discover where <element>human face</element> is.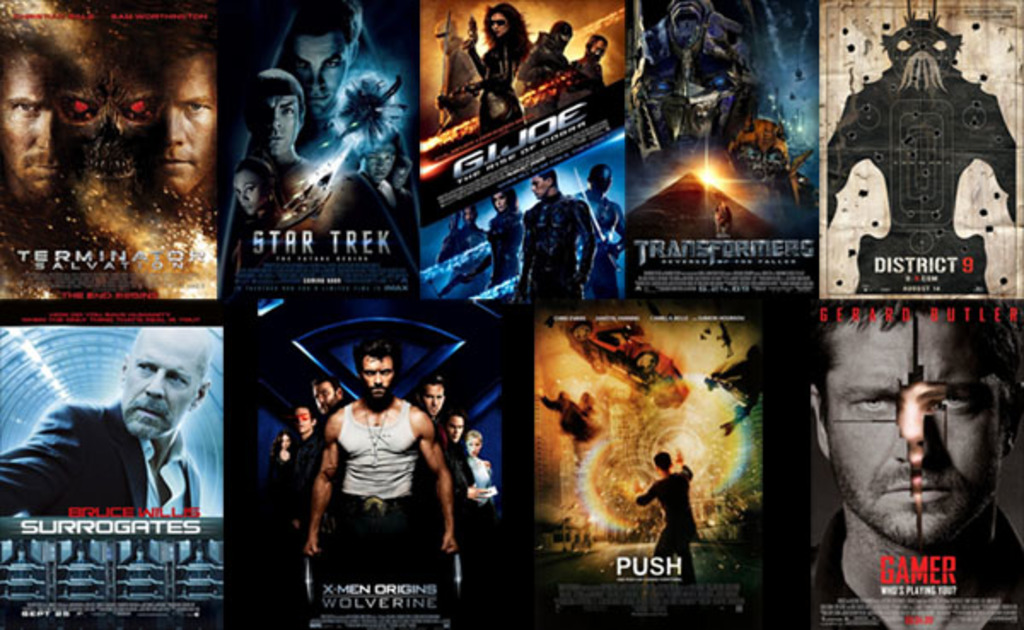
Discovered at (292,405,312,435).
